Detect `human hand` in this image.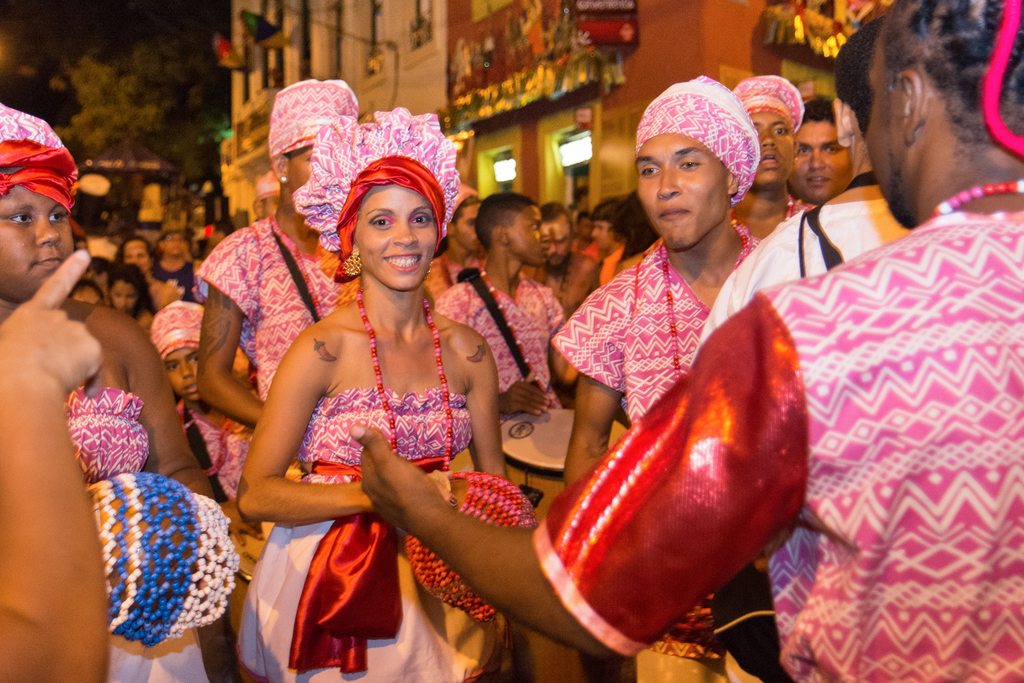
Detection: 428 468 454 500.
